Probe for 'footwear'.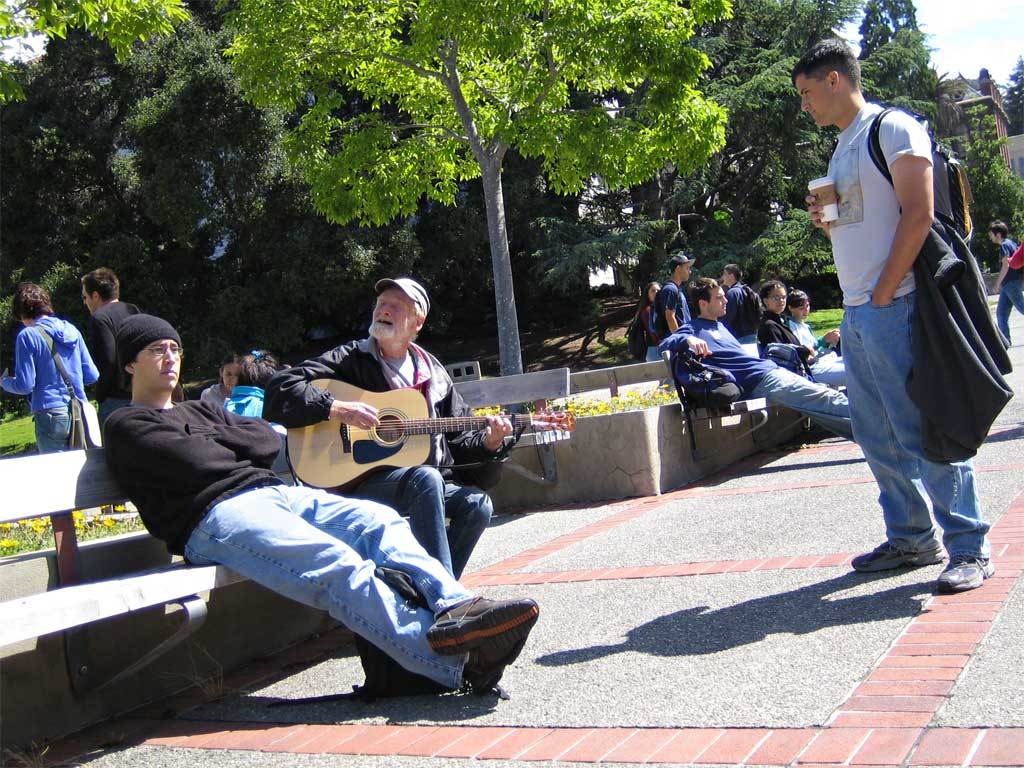
Probe result: [937,554,995,593].
